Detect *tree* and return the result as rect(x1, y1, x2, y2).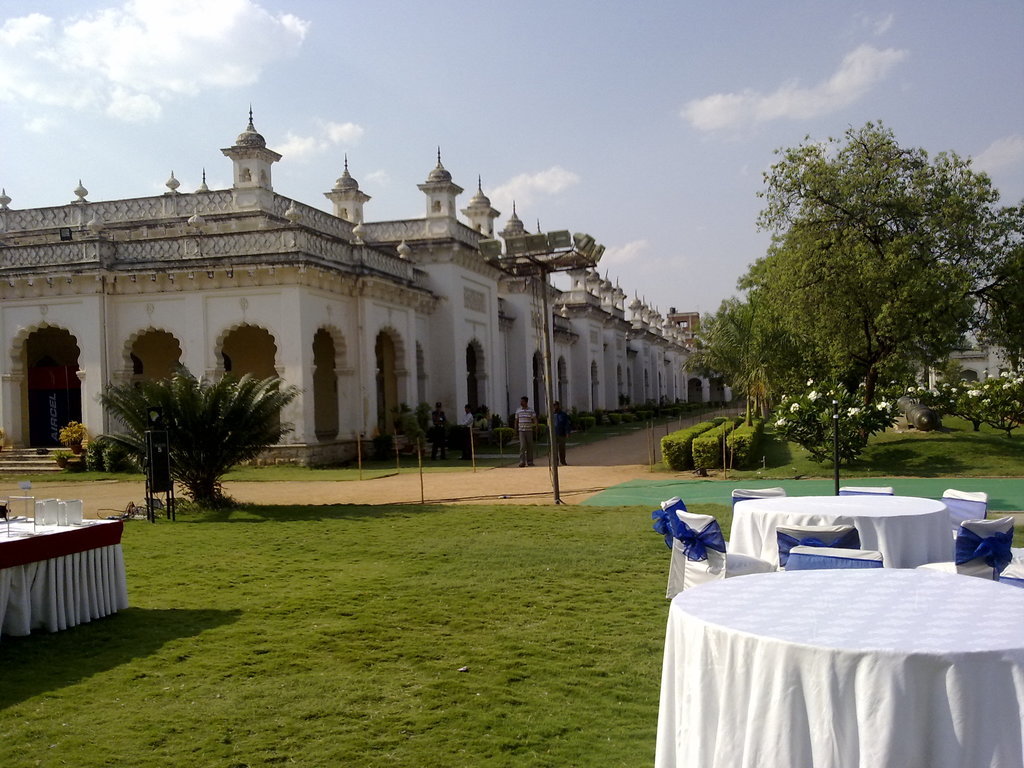
rect(115, 349, 269, 513).
